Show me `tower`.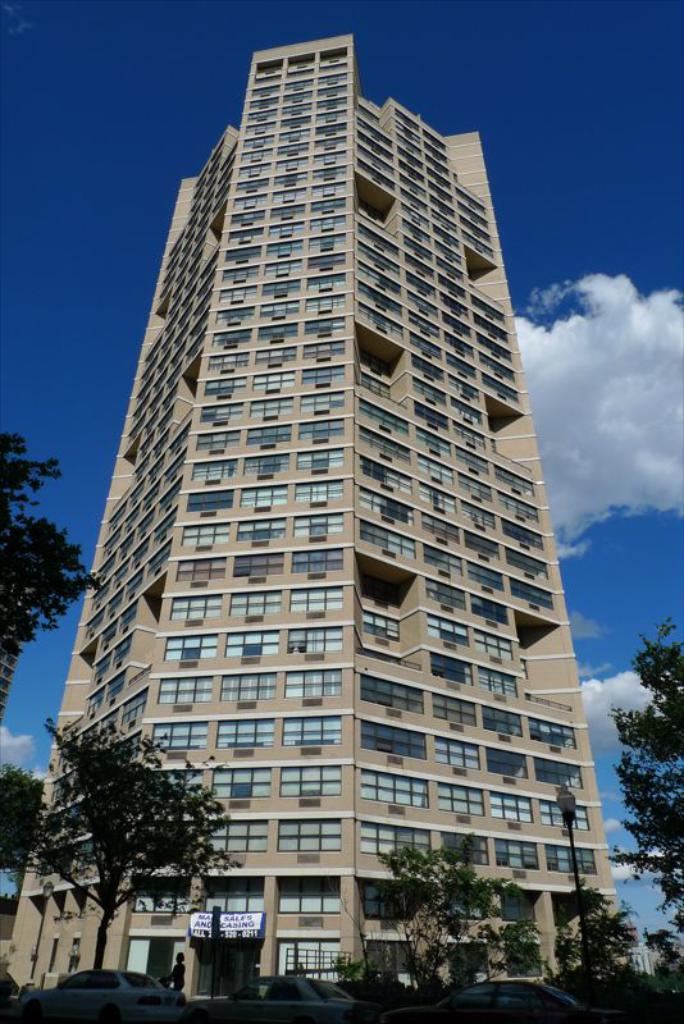
`tower` is here: 35/23/590/998.
